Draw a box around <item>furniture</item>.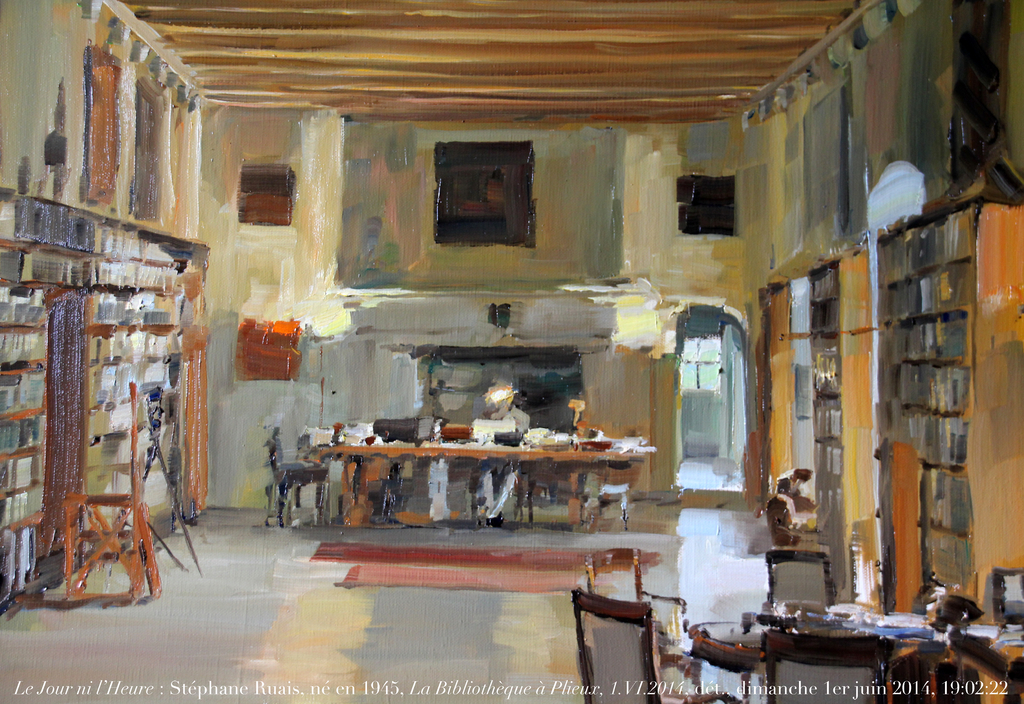
60:382:164:609.
